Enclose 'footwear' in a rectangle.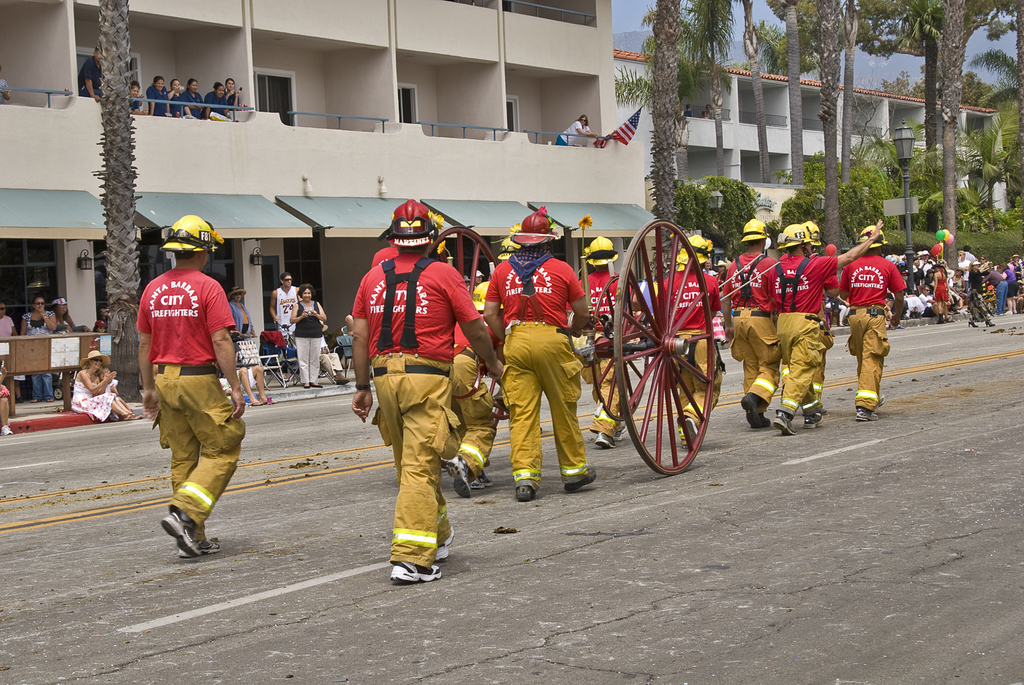
x1=264 y1=392 x2=273 y2=404.
